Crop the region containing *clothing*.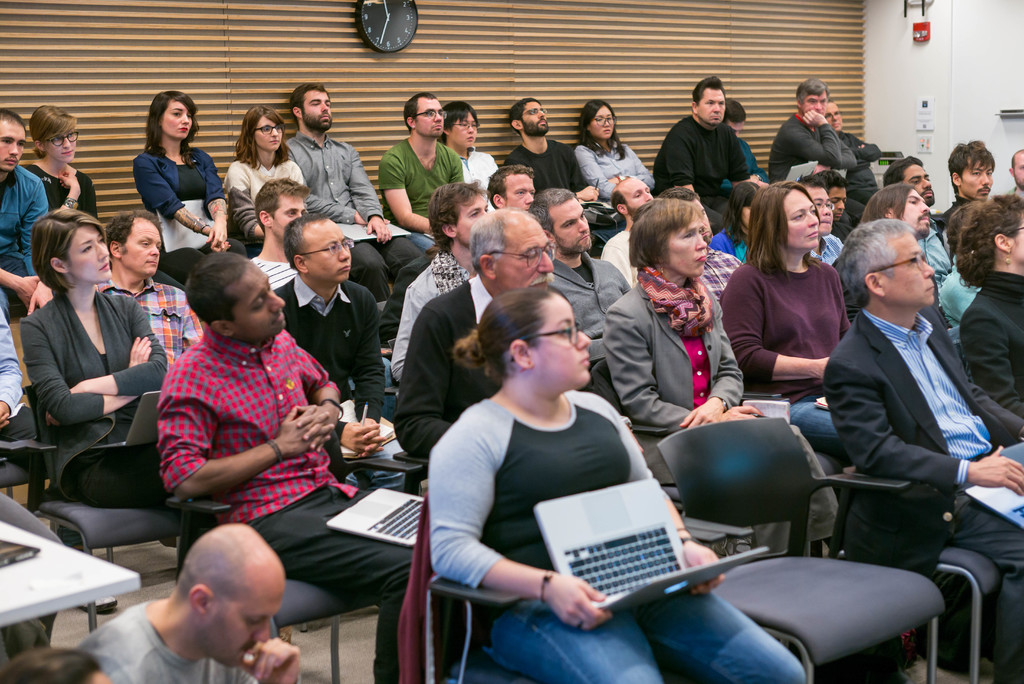
Crop region: (left=453, top=143, right=497, bottom=215).
